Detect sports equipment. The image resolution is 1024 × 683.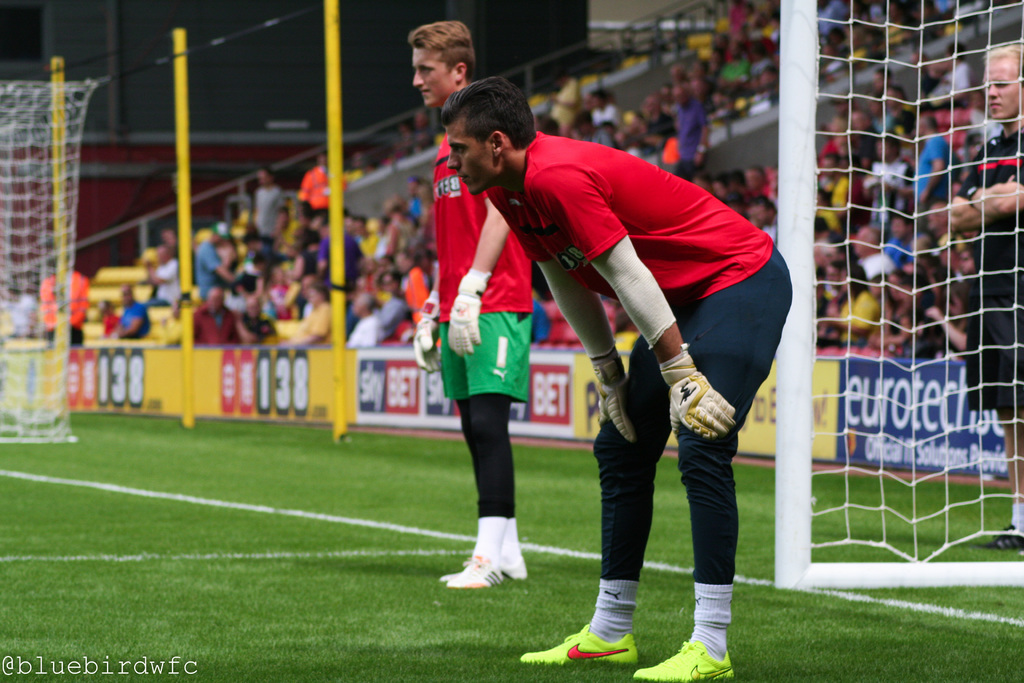
<bbox>445, 268, 494, 352</bbox>.
